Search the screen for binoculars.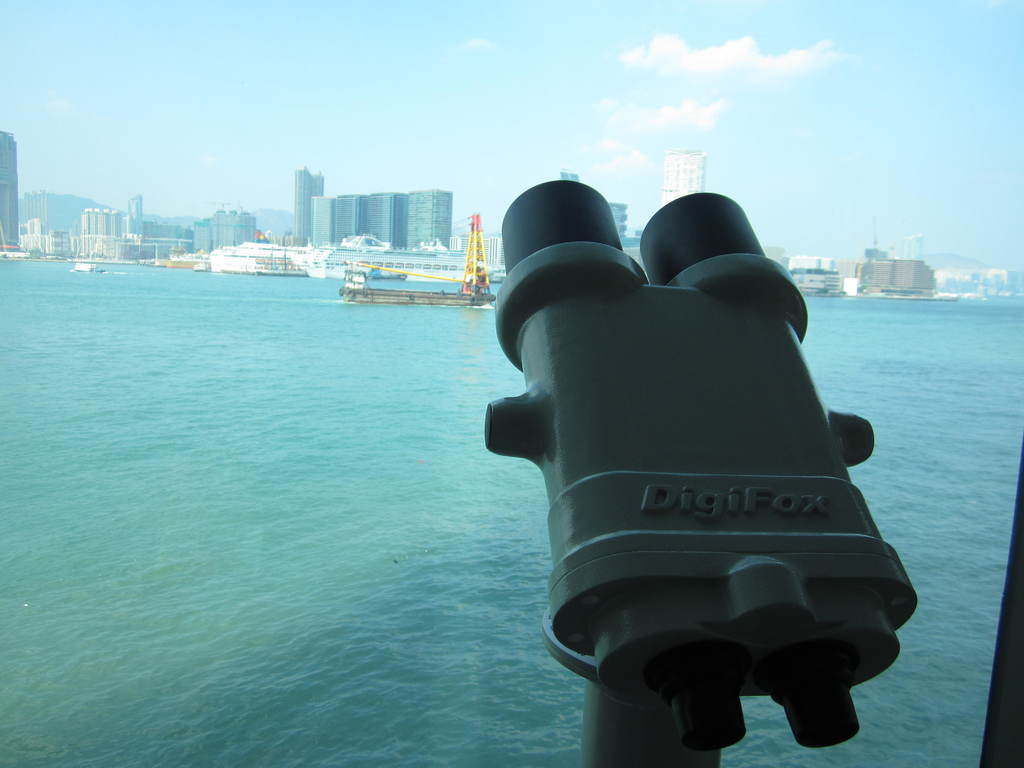
Found at left=489, top=196, right=899, bottom=767.
